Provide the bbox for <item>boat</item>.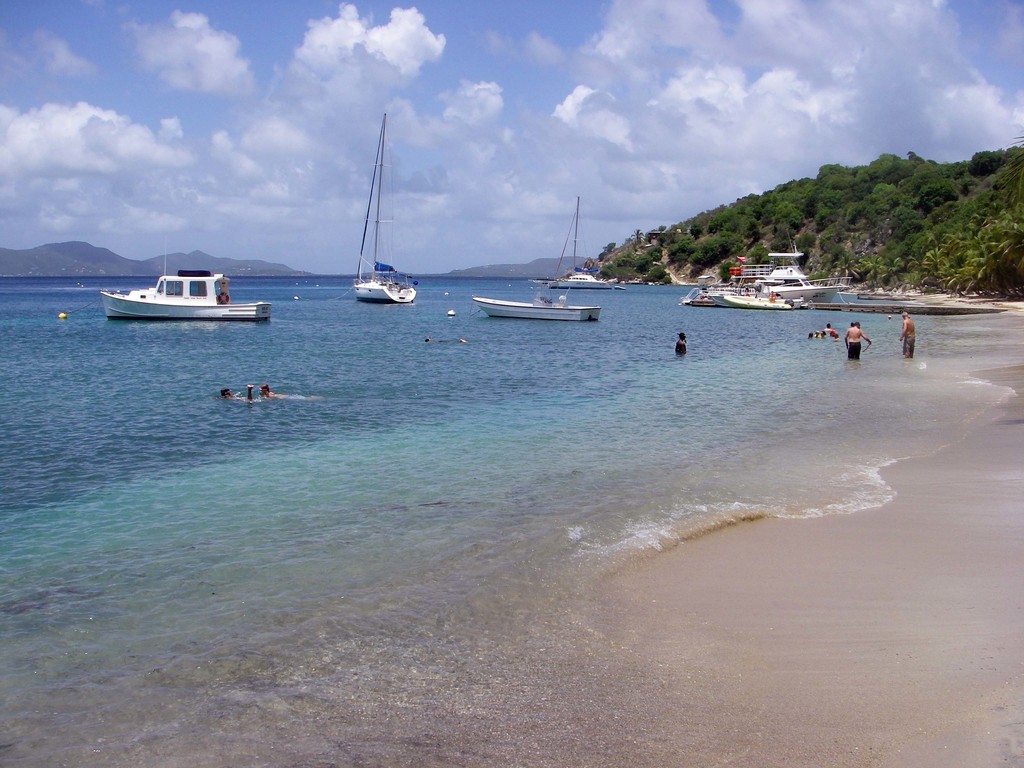
{"x1": 351, "y1": 111, "x2": 419, "y2": 304}.
